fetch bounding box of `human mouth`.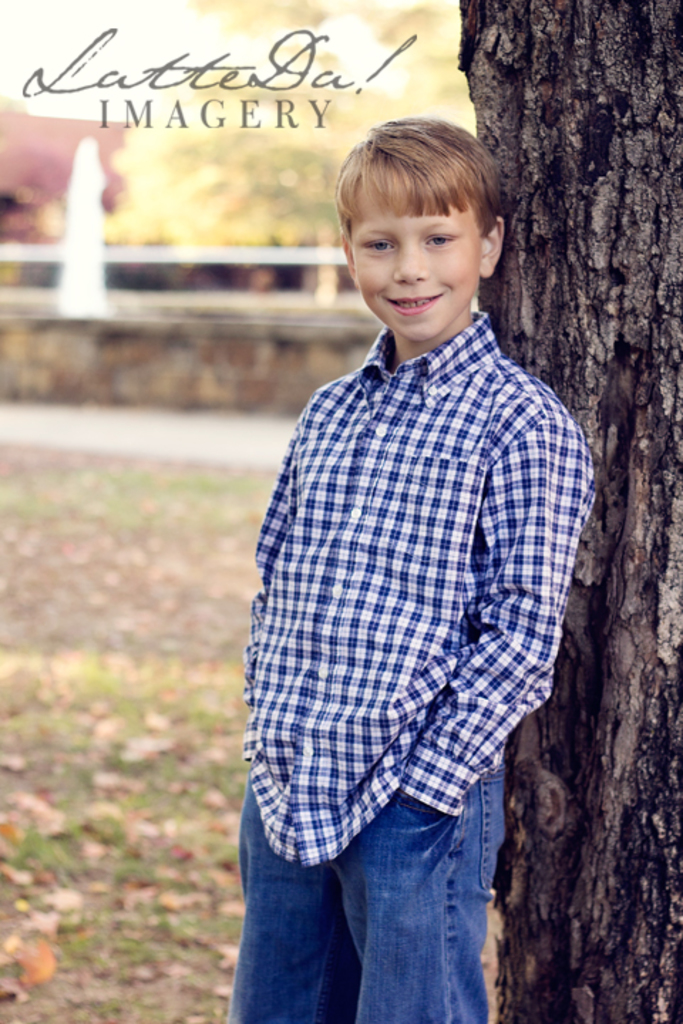
Bbox: (386,294,443,317).
